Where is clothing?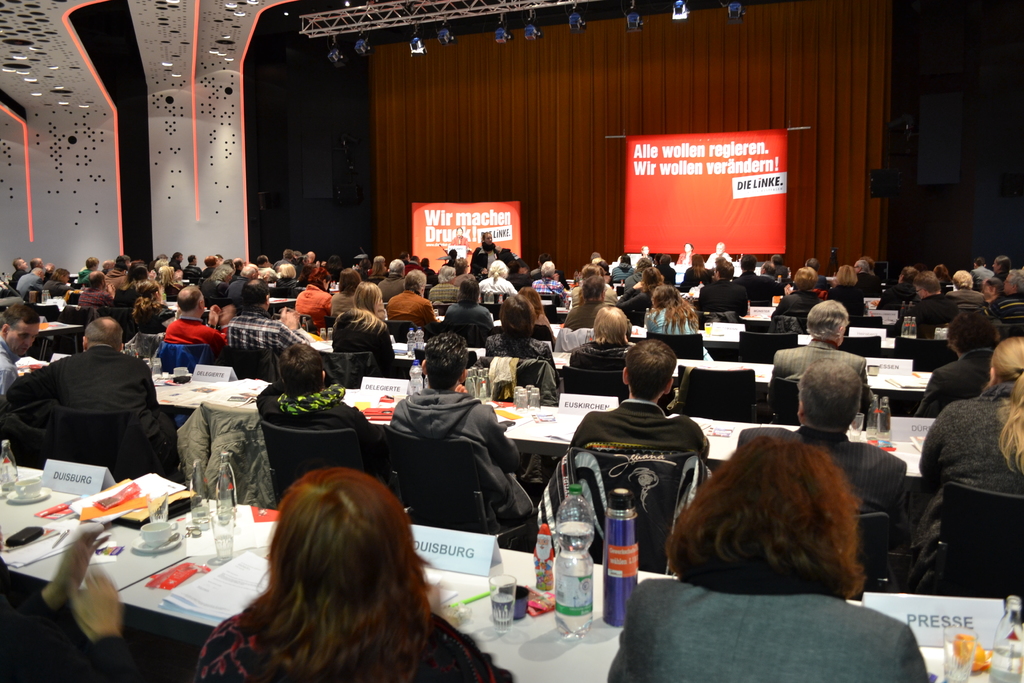
bbox=(298, 288, 336, 325).
